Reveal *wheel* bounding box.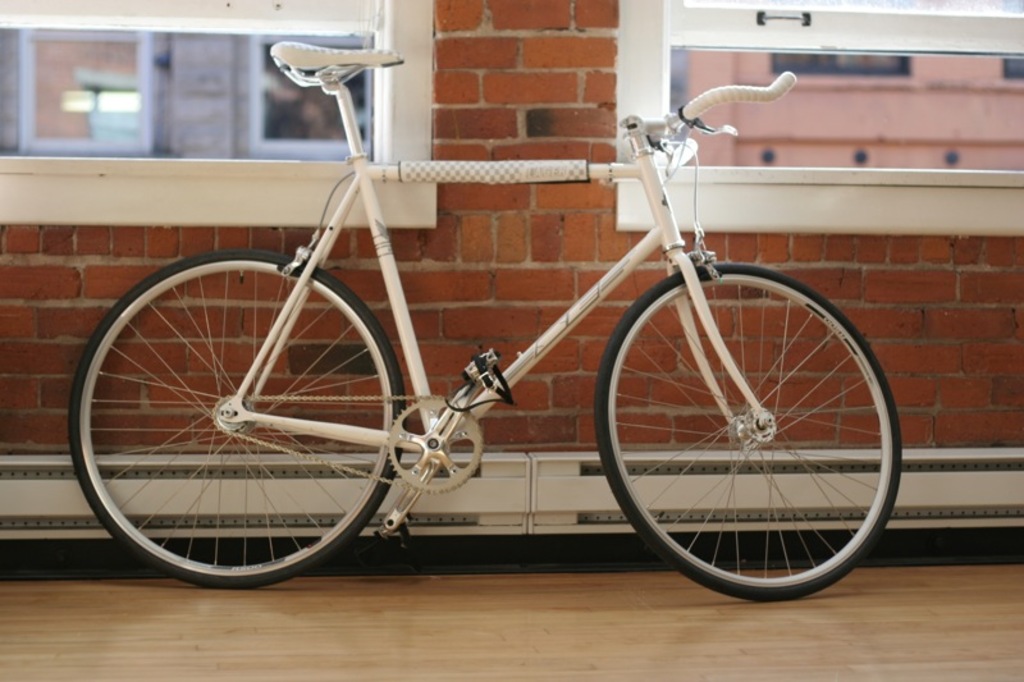
Revealed: box=[72, 247, 404, 590].
